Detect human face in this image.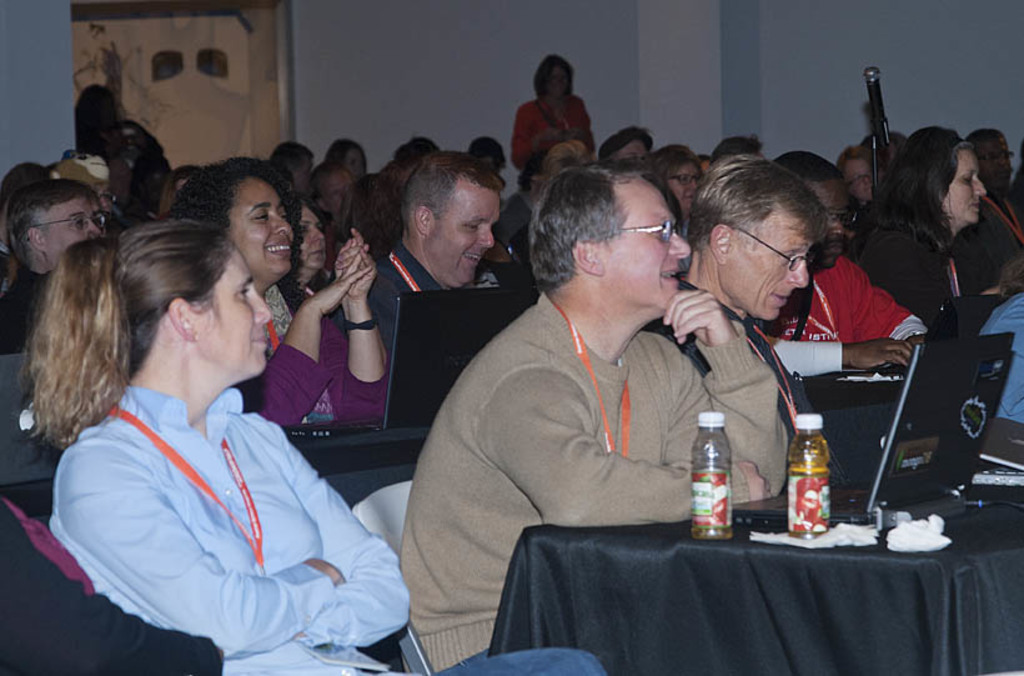
Detection: box=[944, 145, 985, 226].
